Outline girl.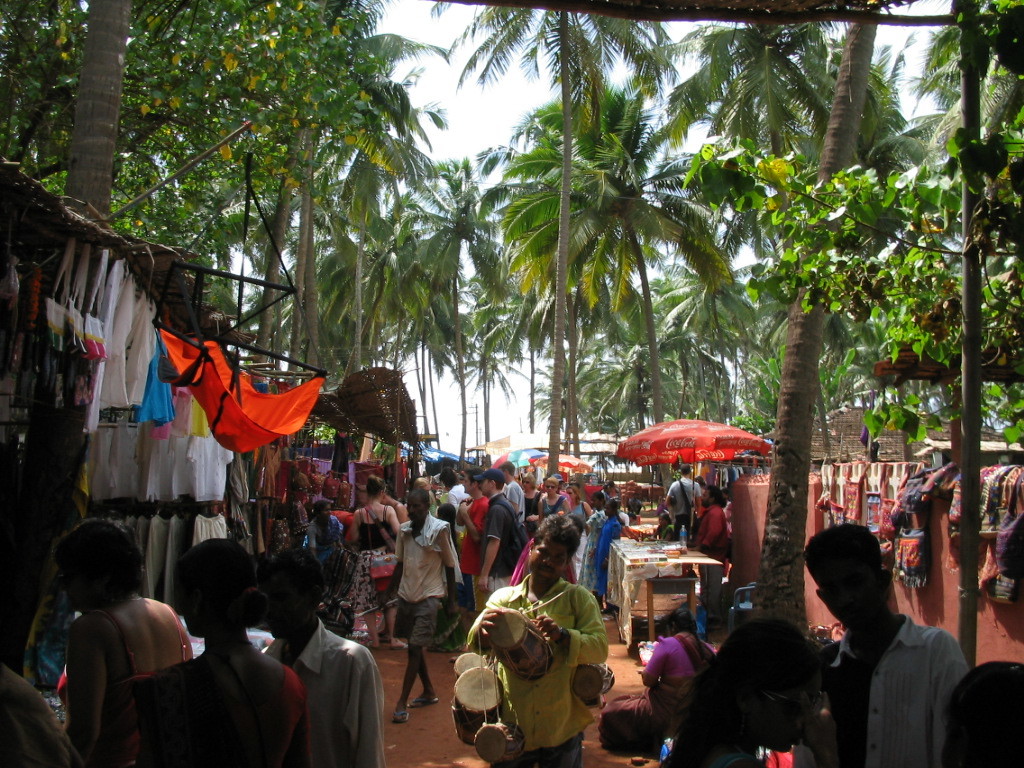
Outline: BBox(58, 517, 196, 763).
